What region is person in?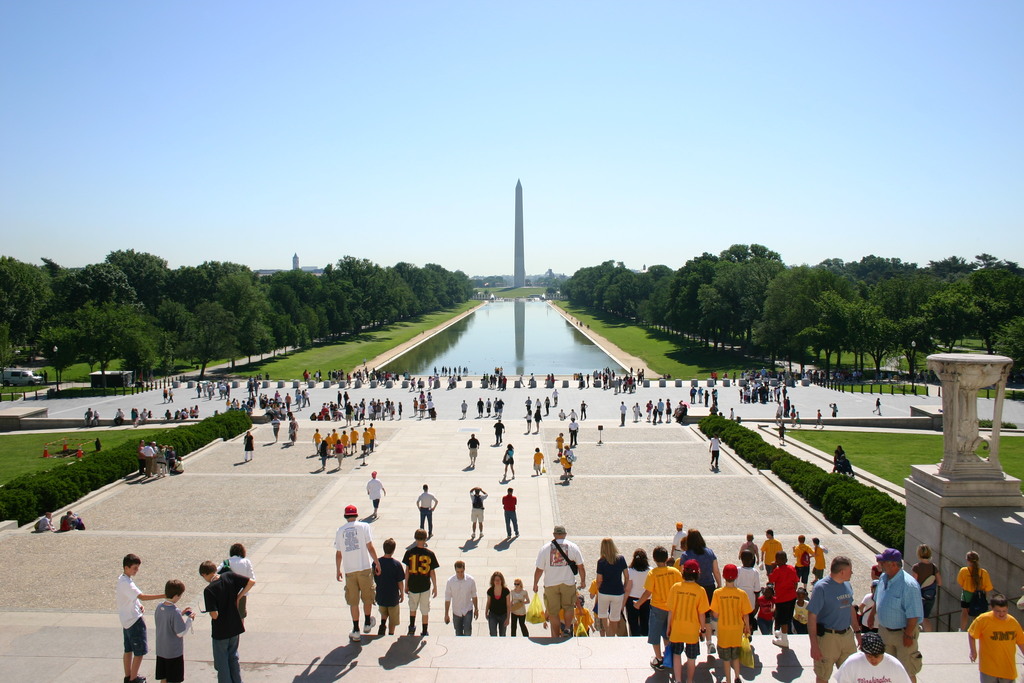
<box>111,406,126,429</box>.
